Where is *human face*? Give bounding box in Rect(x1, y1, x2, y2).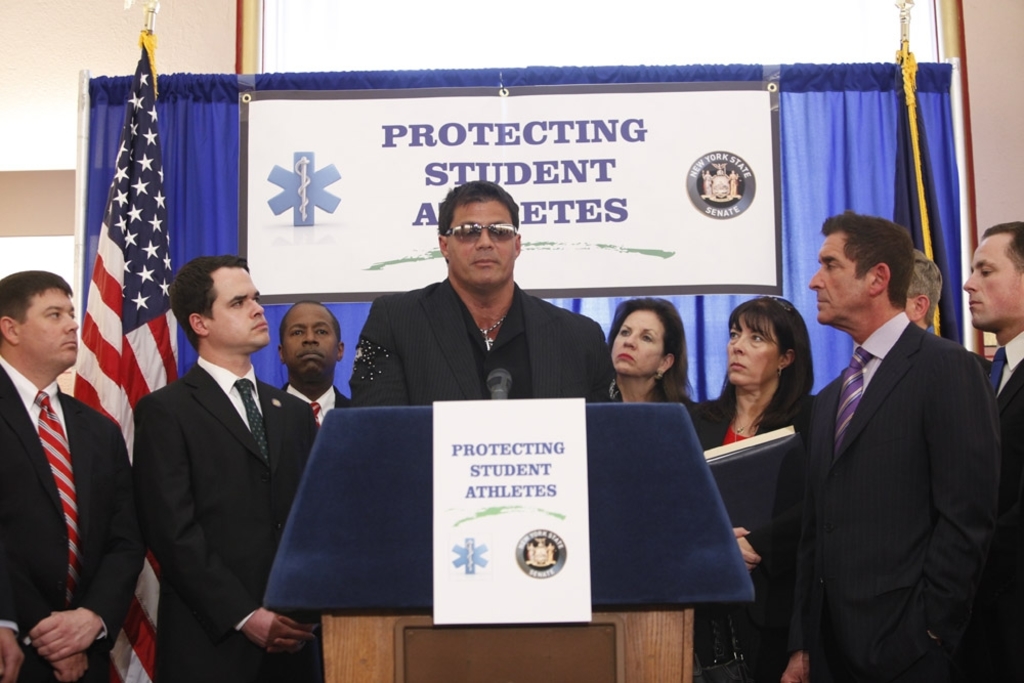
Rect(959, 242, 1023, 330).
